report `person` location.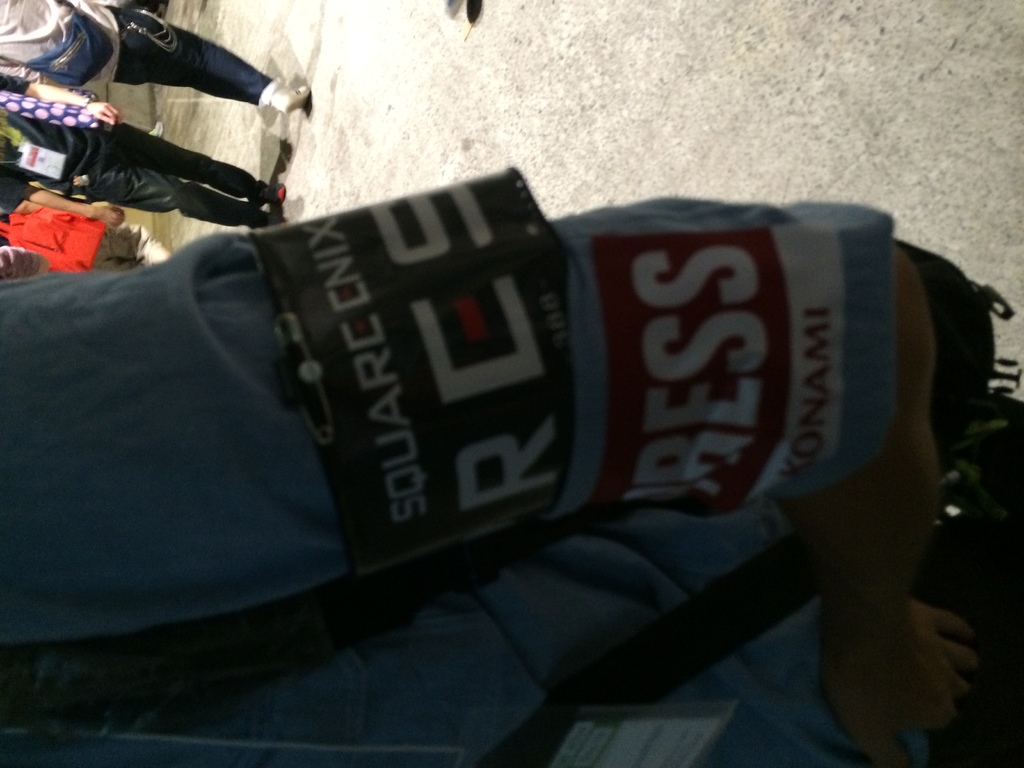
Report: box=[0, 201, 170, 266].
